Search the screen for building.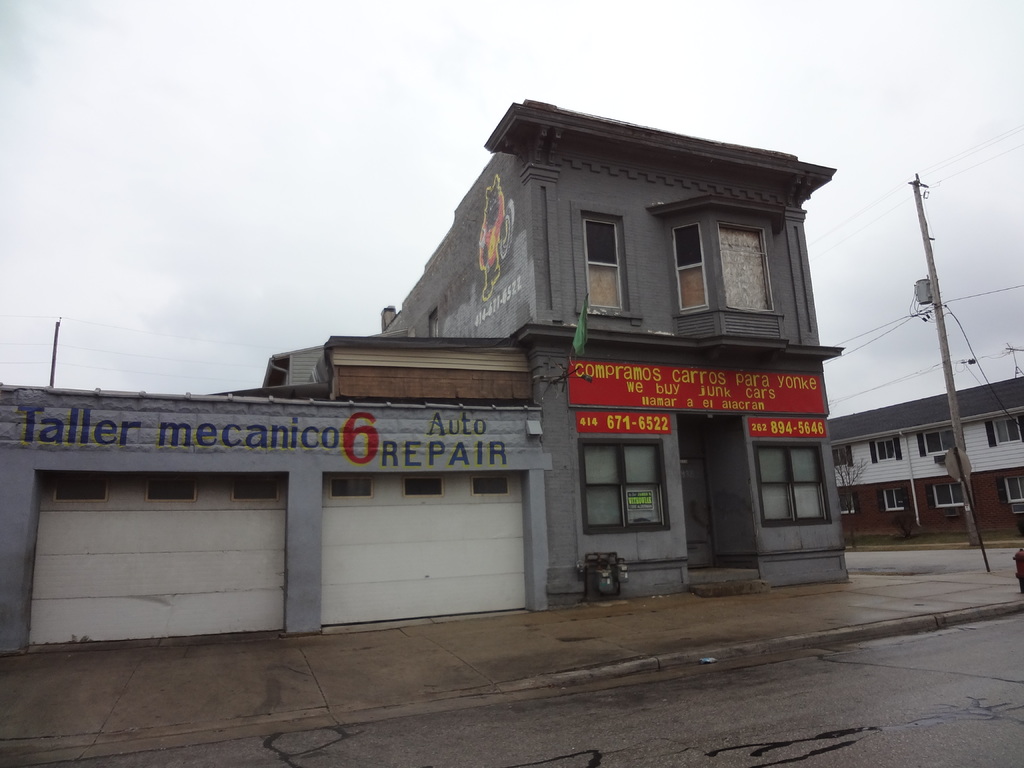
Found at pyautogui.locateOnScreen(829, 372, 1023, 540).
